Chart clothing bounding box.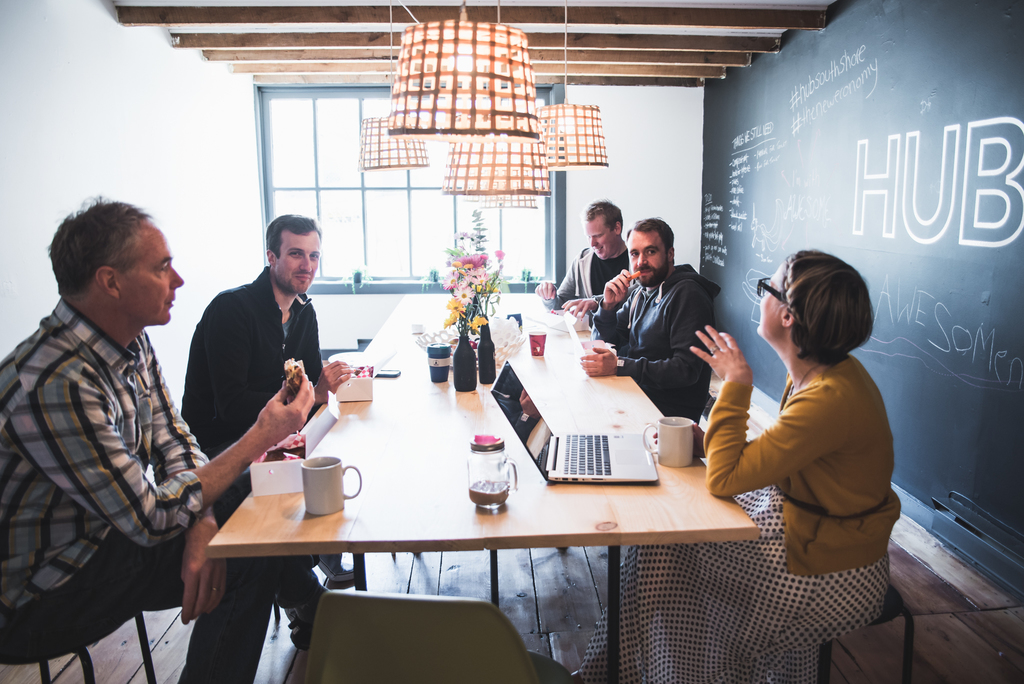
Charted: pyautogui.locateOnScreen(545, 249, 630, 312).
